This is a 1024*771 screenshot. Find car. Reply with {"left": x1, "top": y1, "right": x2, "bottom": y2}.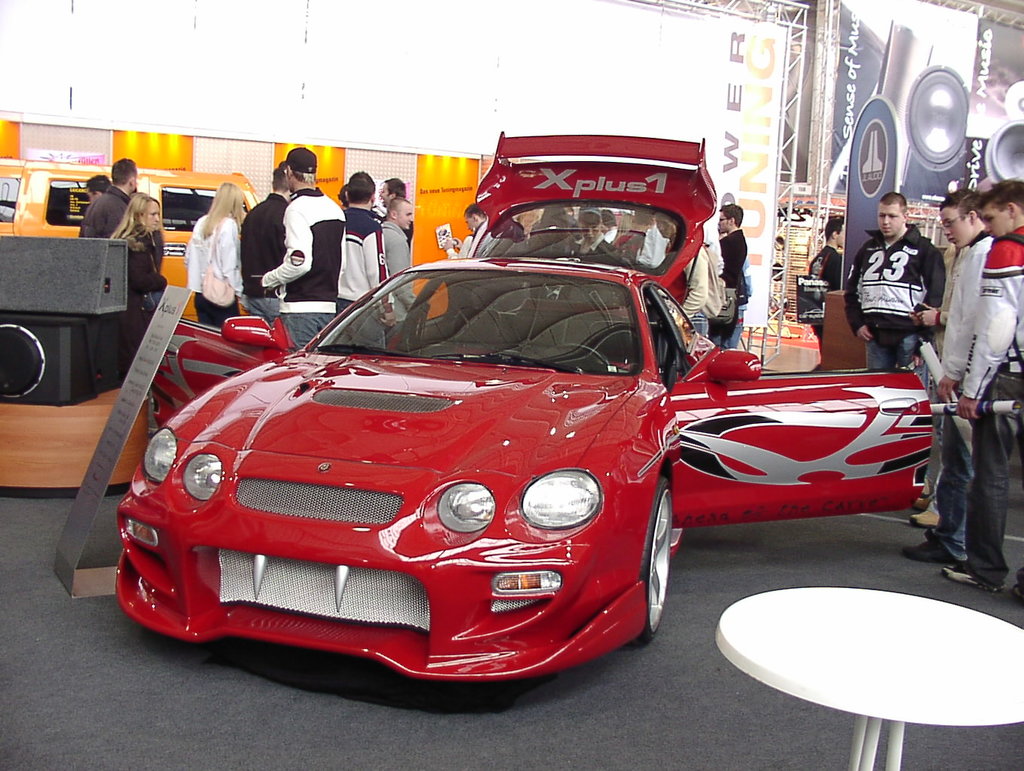
{"left": 0, "top": 158, "right": 260, "bottom": 321}.
